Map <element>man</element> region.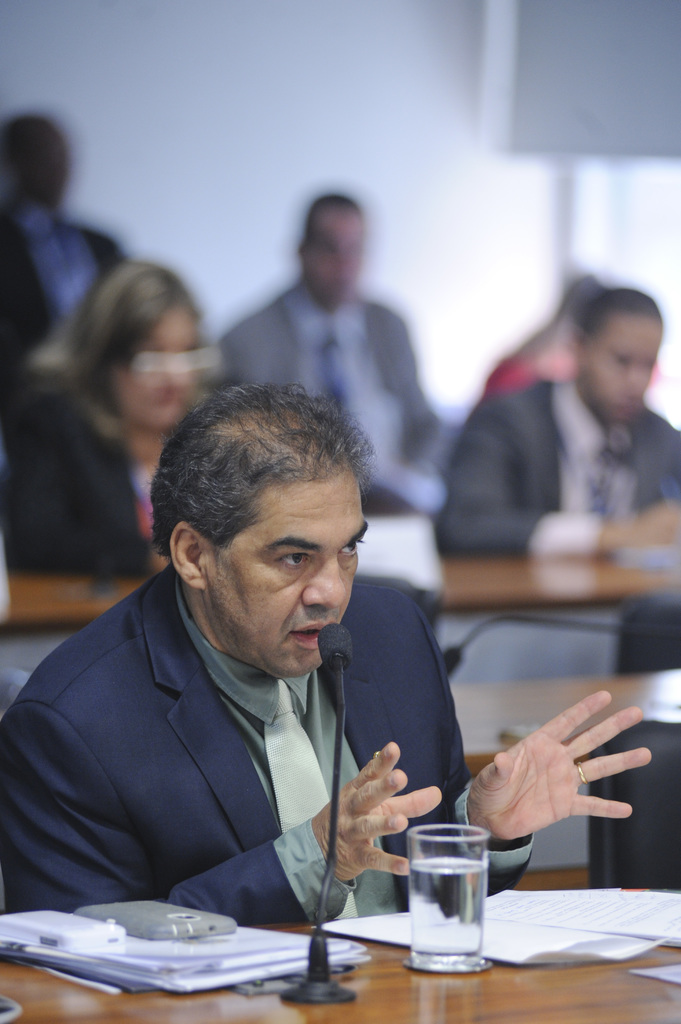
Mapped to region(0, 115, 127, 370).
